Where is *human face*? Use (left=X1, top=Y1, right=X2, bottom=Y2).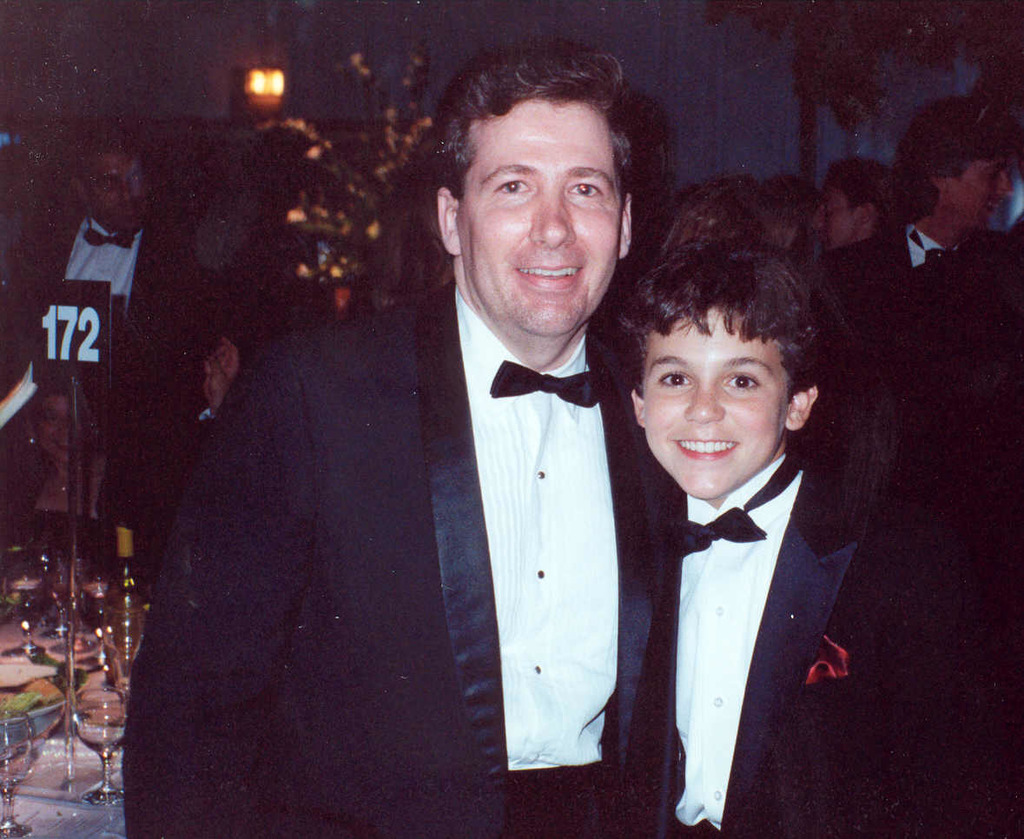
(left=954, top=161, right=1013, bottom=228).
